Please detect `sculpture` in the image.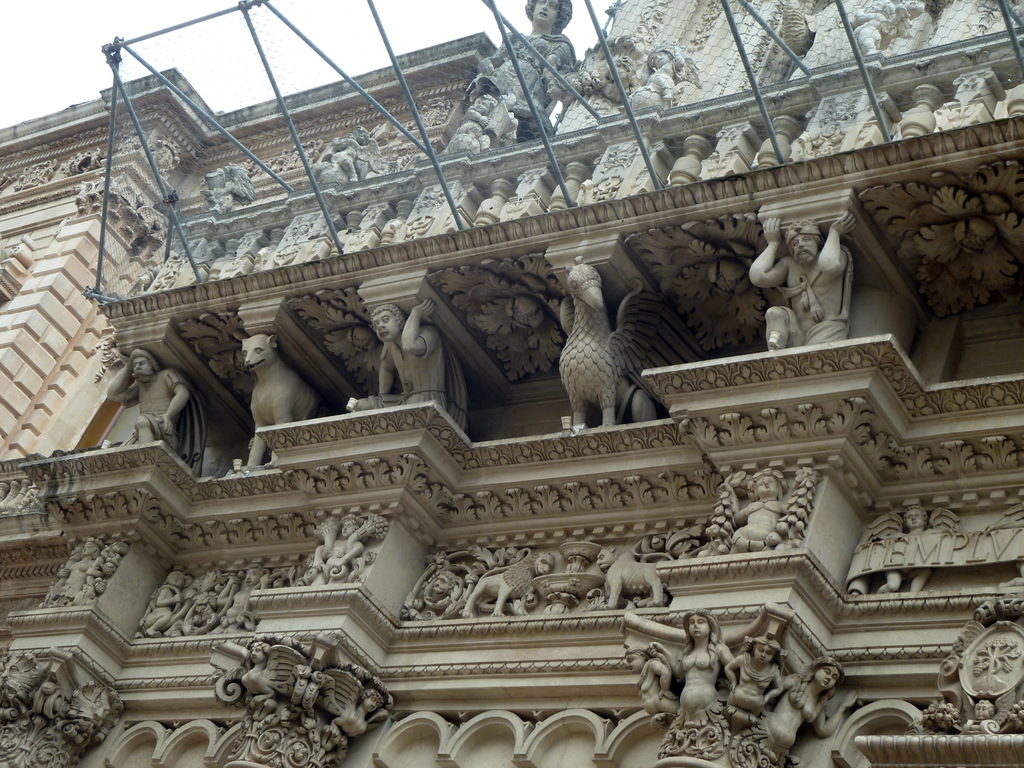
bbox=(633, 38, 690, 98).
